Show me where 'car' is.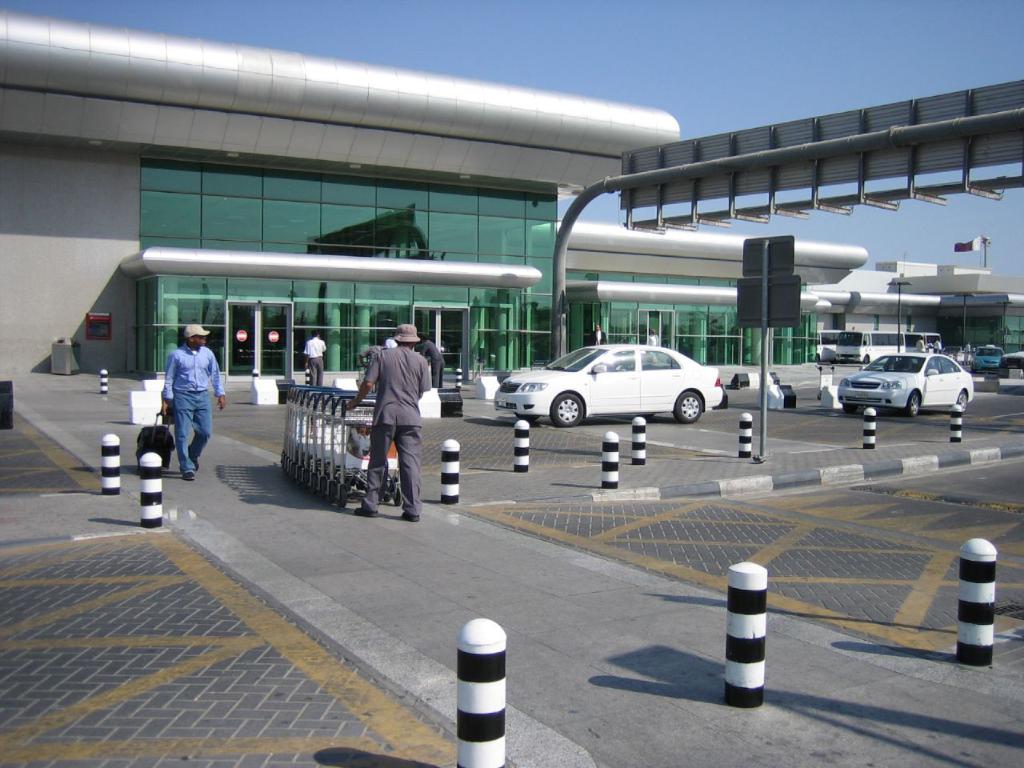
'car' is at locate(494, 344, 722, 427).
